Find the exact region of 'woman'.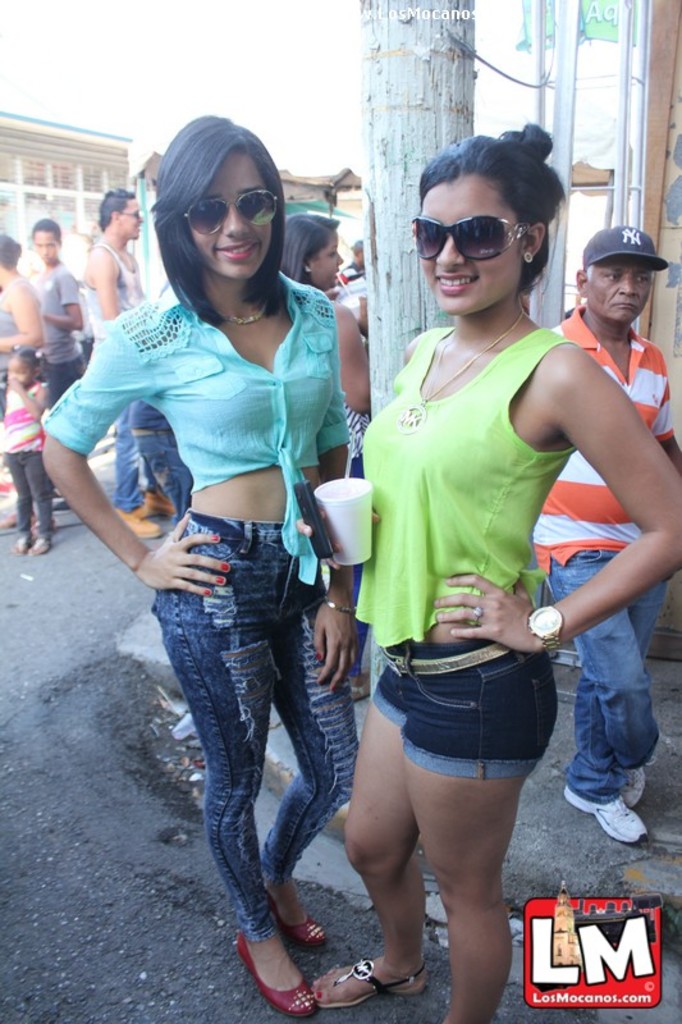
Exact region: x1=280 y1=210 x2=370 y2=695.
